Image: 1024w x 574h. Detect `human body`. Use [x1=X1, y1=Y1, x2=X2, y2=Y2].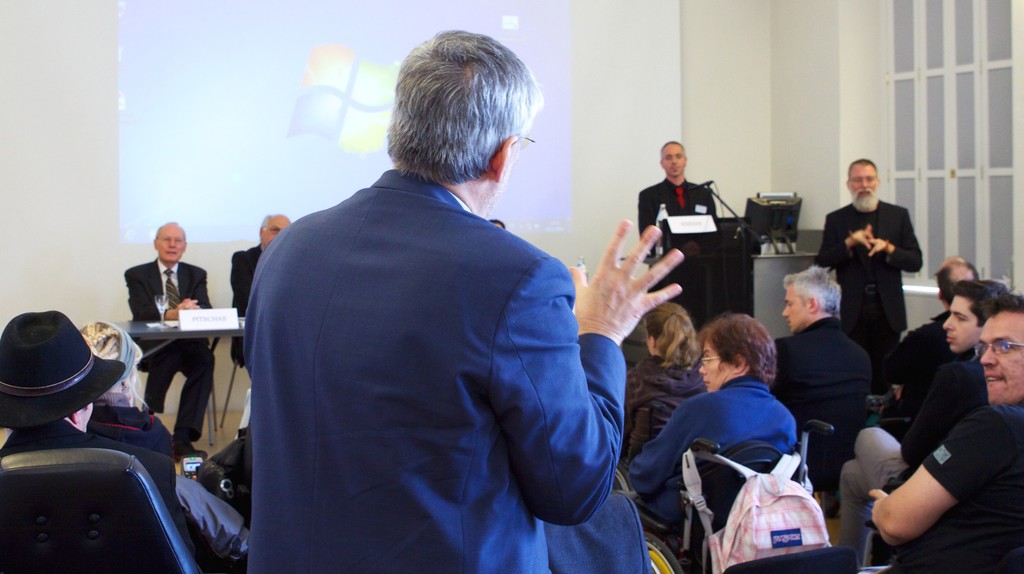
[x1=632, y1=313, x2=799, y2=522].
